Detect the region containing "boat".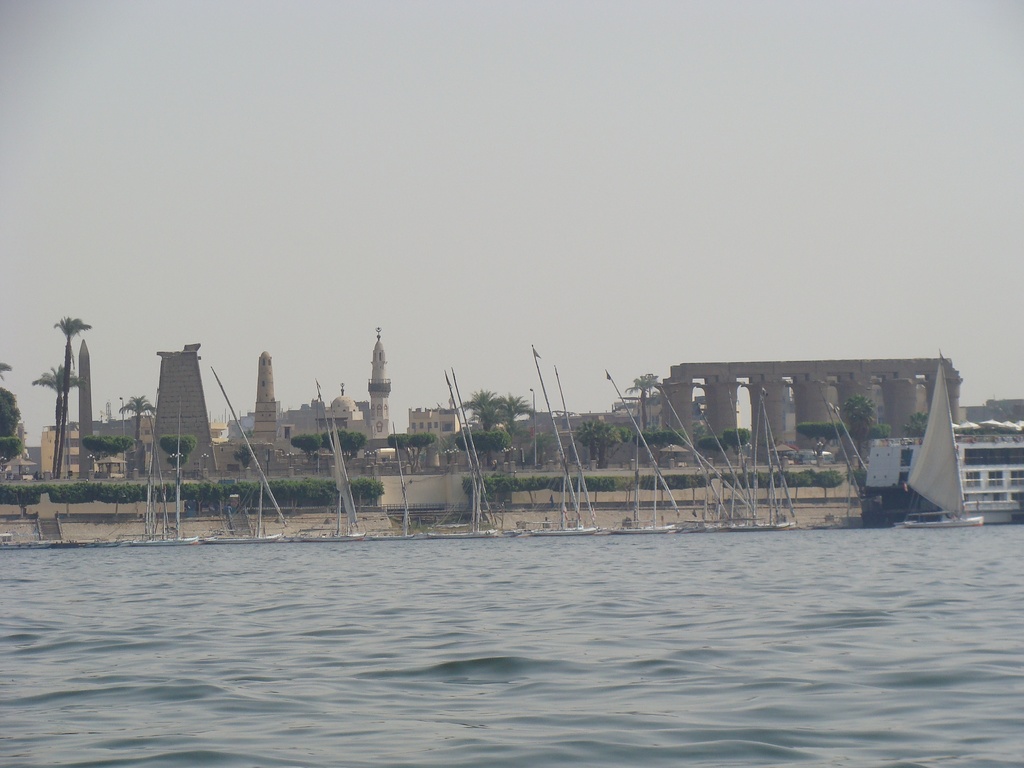
crop(428, 366, 497, 541).
